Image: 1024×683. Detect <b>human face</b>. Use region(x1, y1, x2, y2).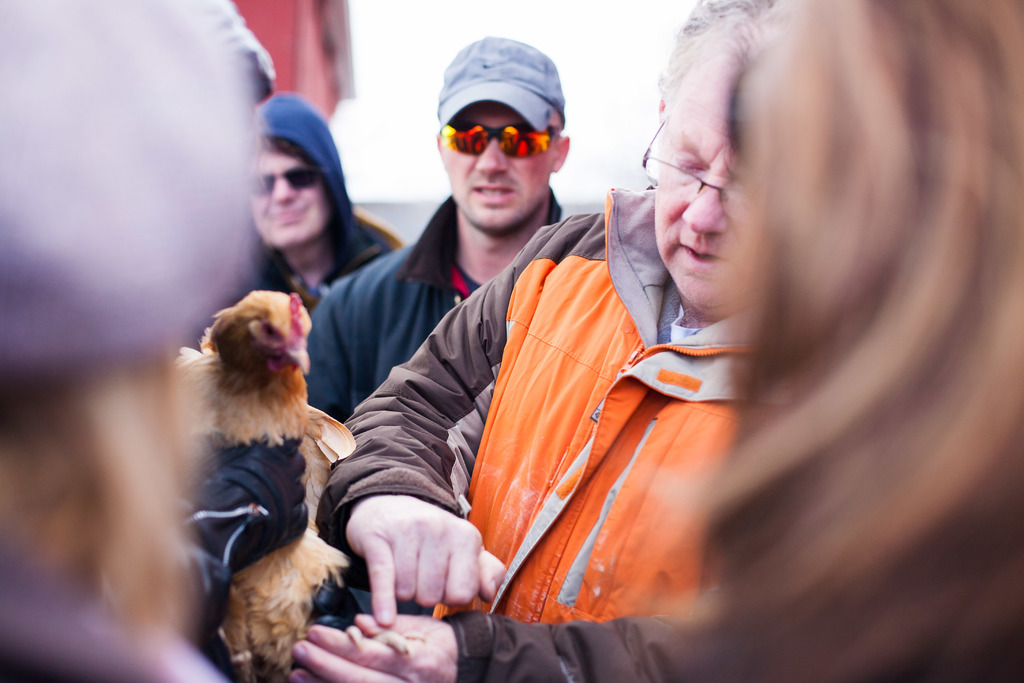
region(245, 147, 330, 241).
